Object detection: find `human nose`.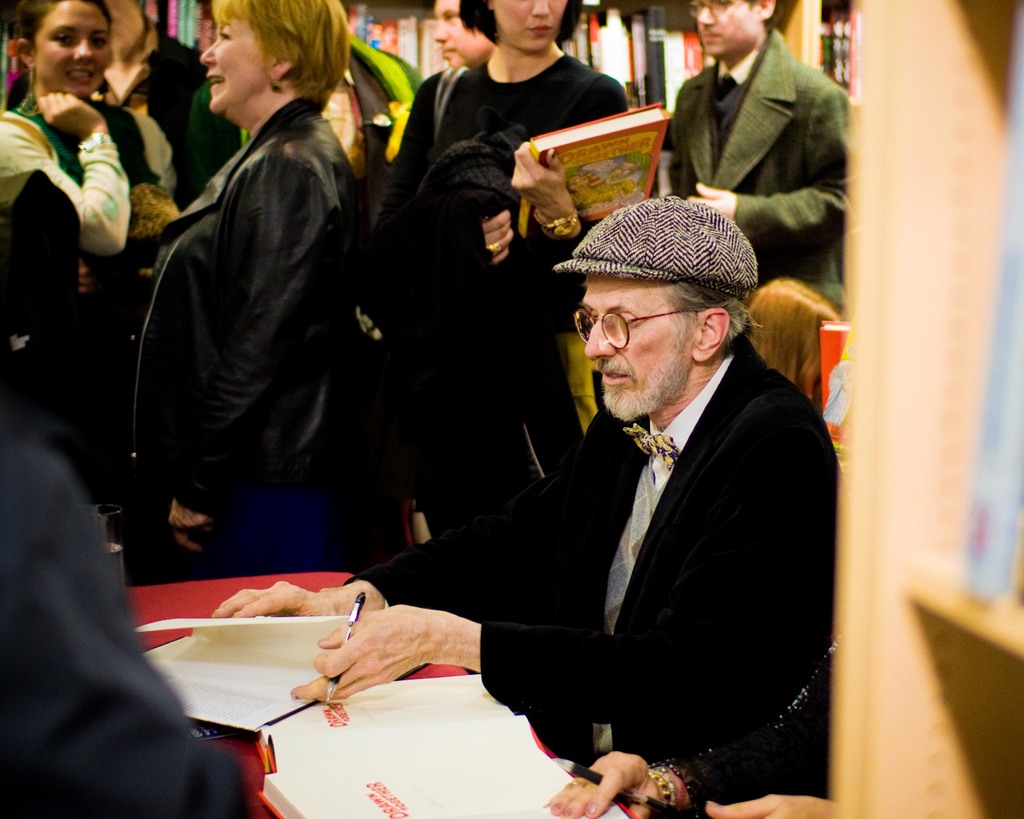
pyautogui.locateOnScreen(430, 15, 447, 44).
